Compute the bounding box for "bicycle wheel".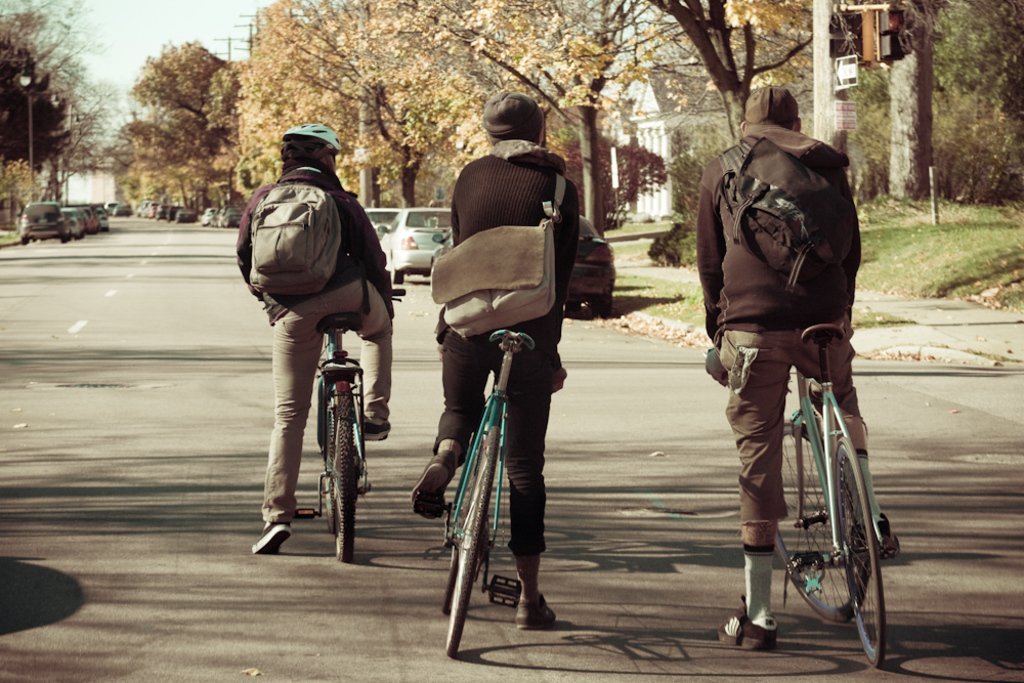
<region>771, 419, 868, 624</region>.
